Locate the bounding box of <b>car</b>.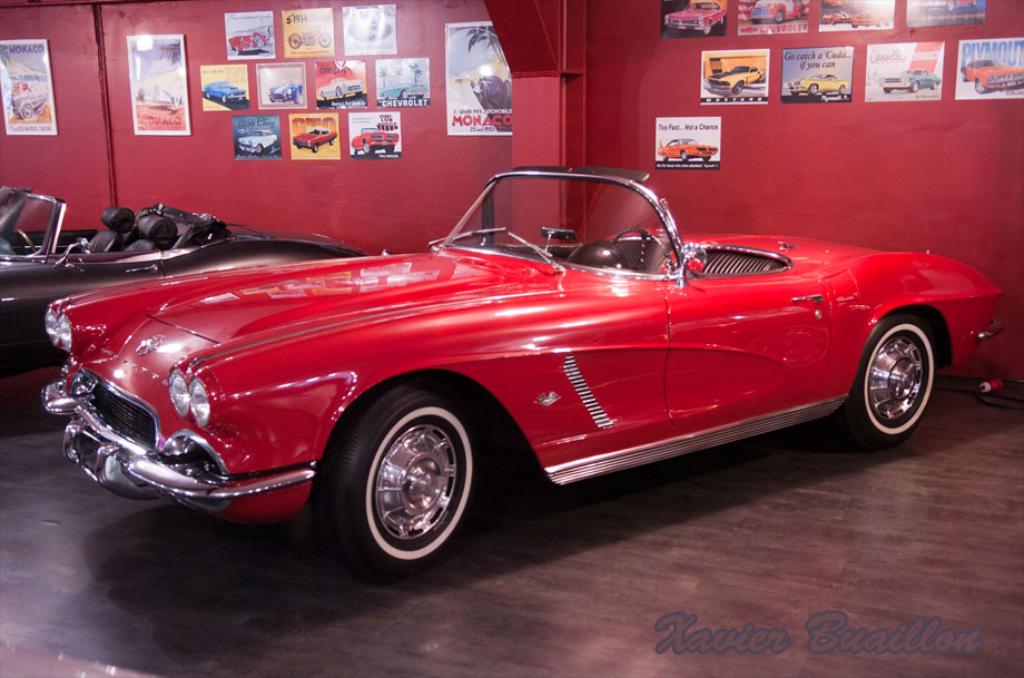
Bounding box: <bbox>789, 72, 850, 102</bbox>.
